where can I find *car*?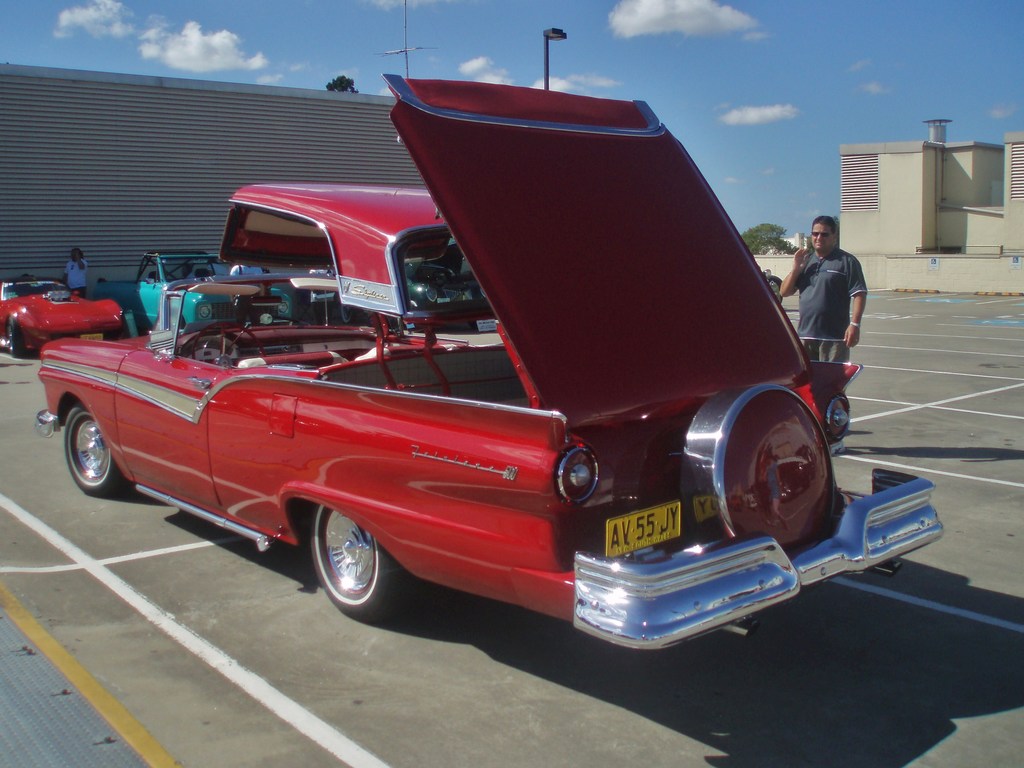
You can find it at bbox=[765, 270, 785, 305].
